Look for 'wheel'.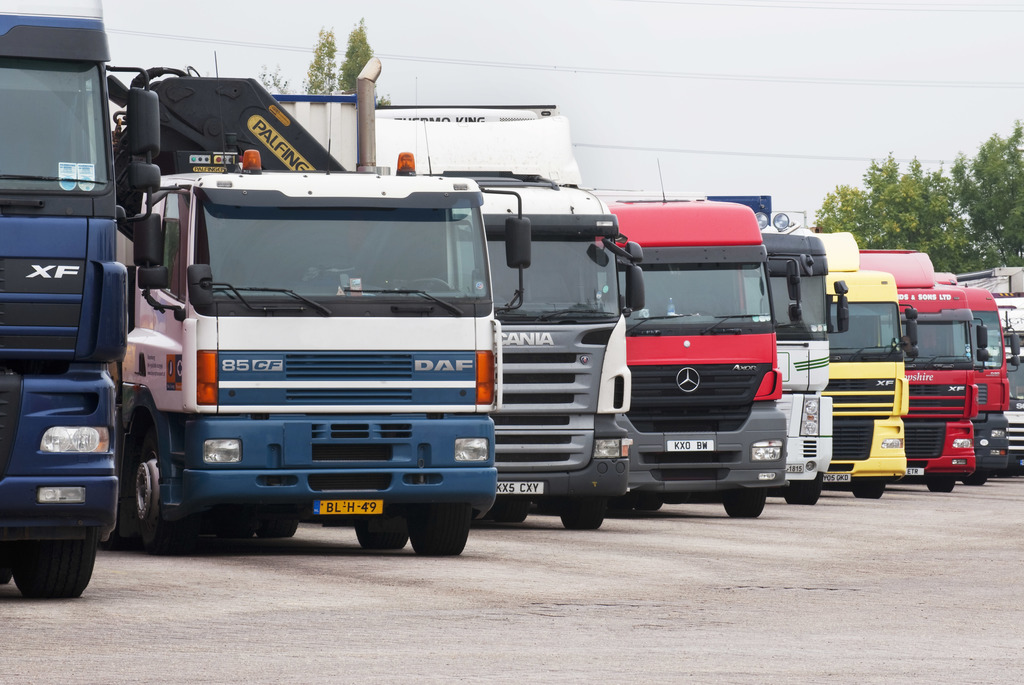
Found: BBox(398, 277, 449, 288).
